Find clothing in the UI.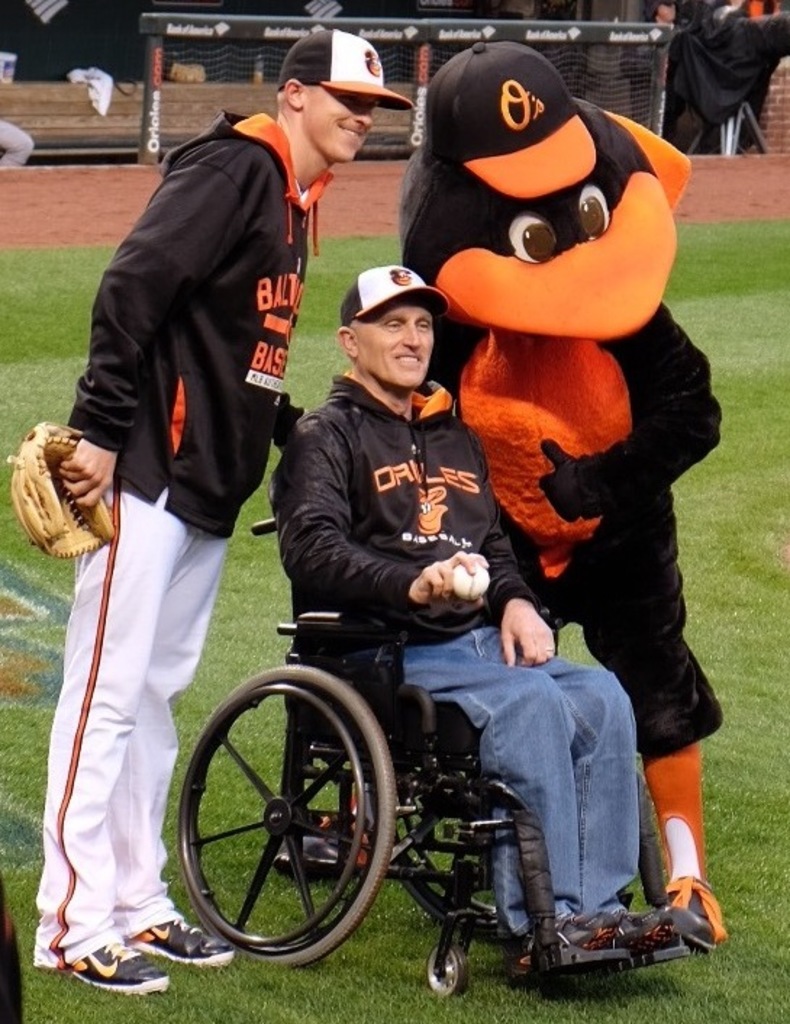
UI element at Rect(252, 358, 686, 985).
